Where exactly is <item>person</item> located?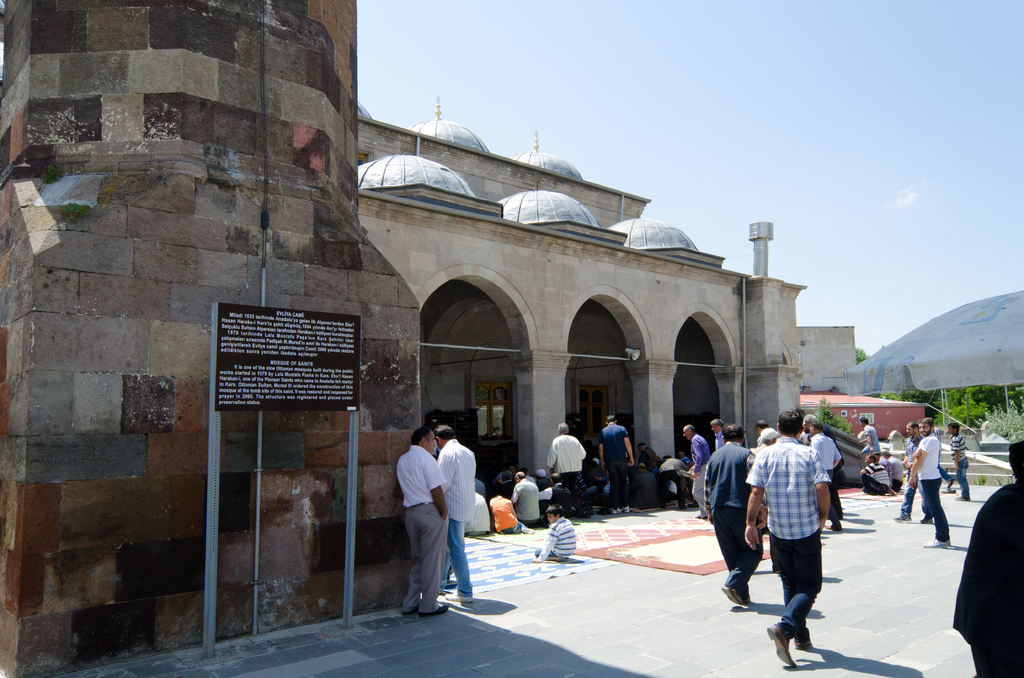
Its bounding box is {"x1": 510, "y1": 472, "x2": 540, "y2": 526}.
